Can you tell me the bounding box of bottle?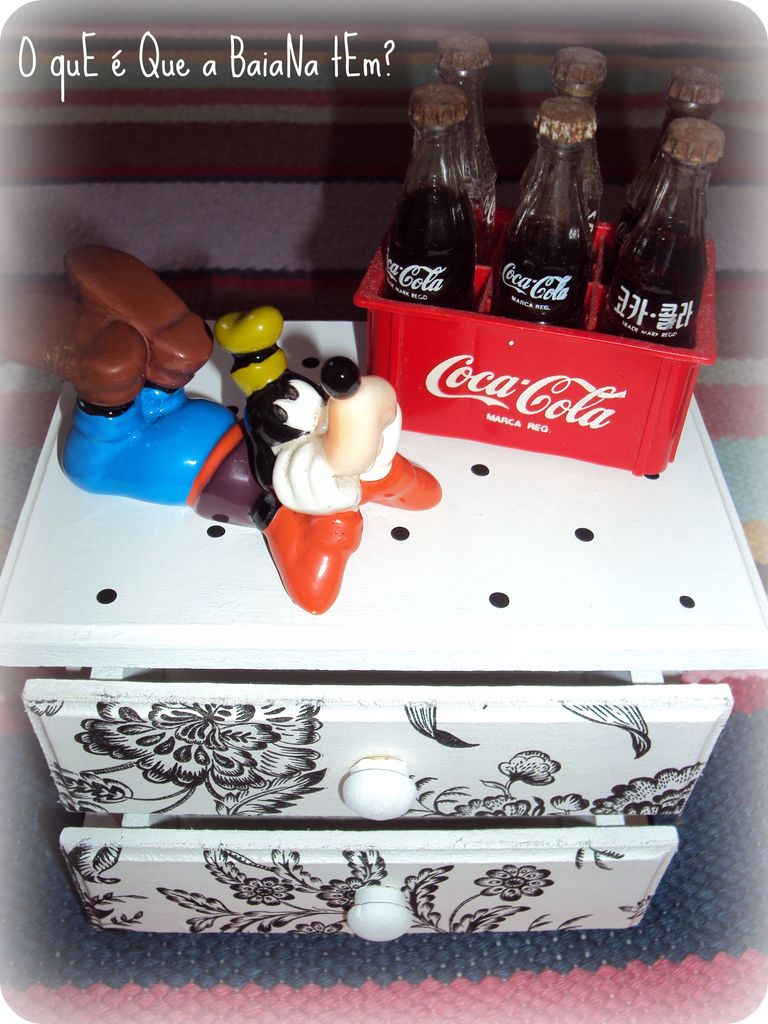
x1=634, y1=66, x2=730, y2=214.
